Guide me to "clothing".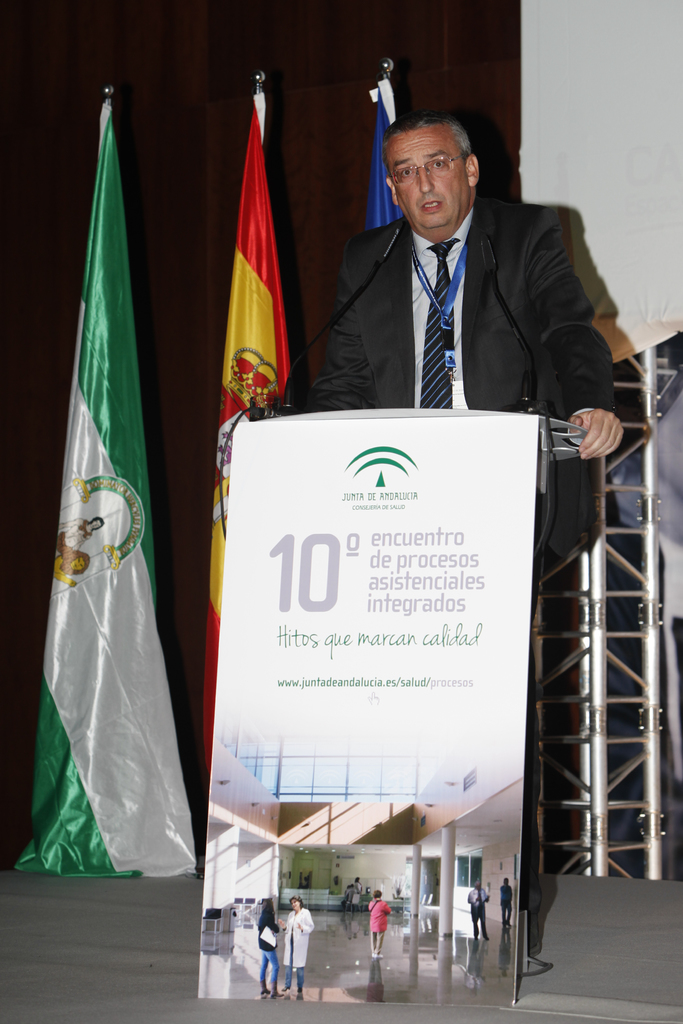
Guidance: 210 155 601 877.
